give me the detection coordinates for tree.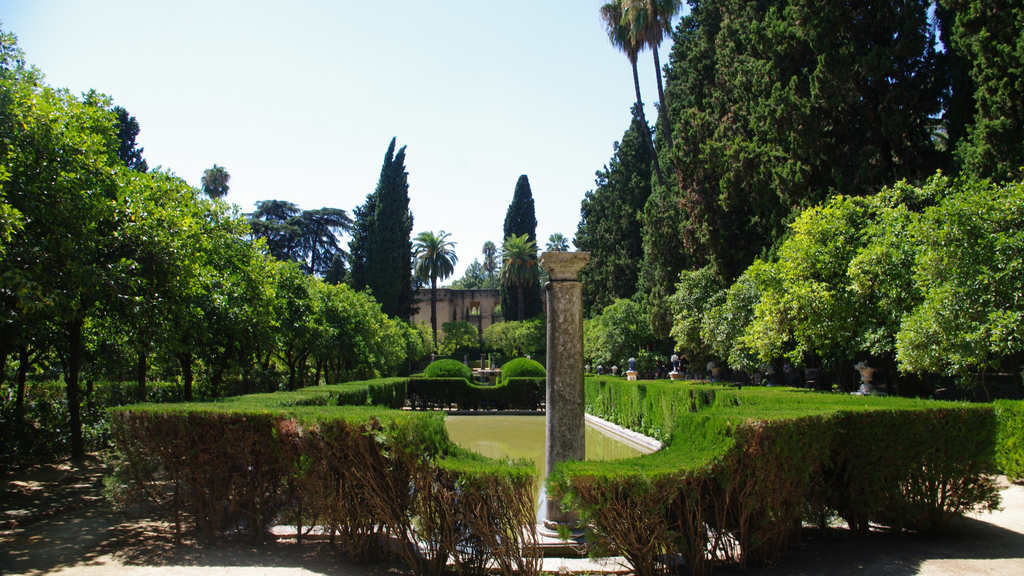
<bbox>546, 233, 572, 252</bbox>.
